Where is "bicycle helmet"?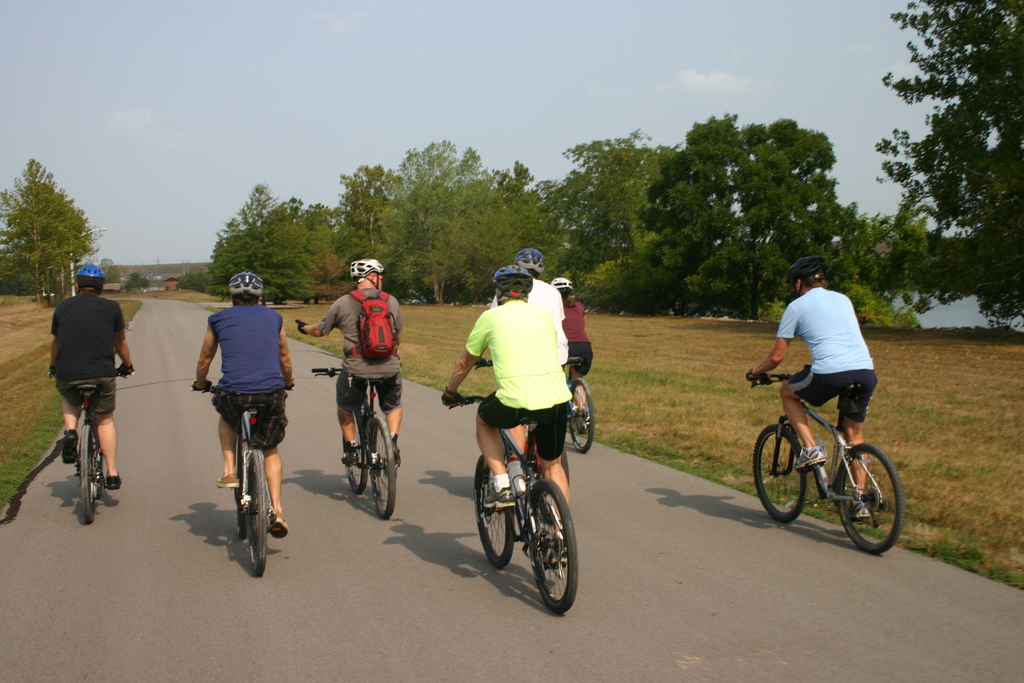
230:270:259:294.
